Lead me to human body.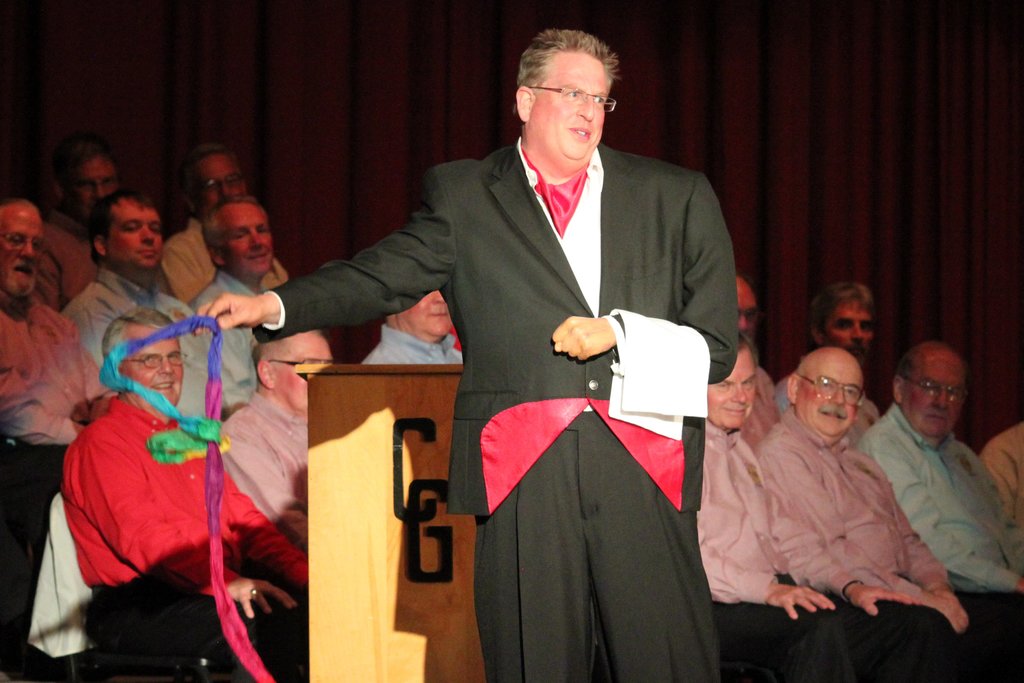
Lead to detection(189, 265, 264, 370).
